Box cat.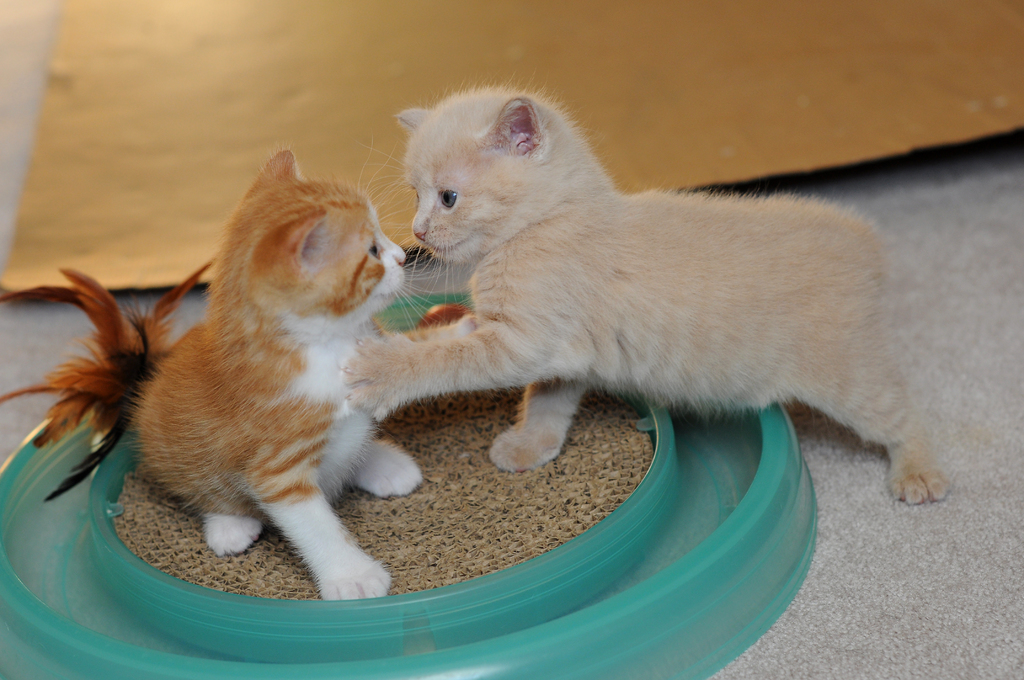
<box>336,75,949,505</box>.
